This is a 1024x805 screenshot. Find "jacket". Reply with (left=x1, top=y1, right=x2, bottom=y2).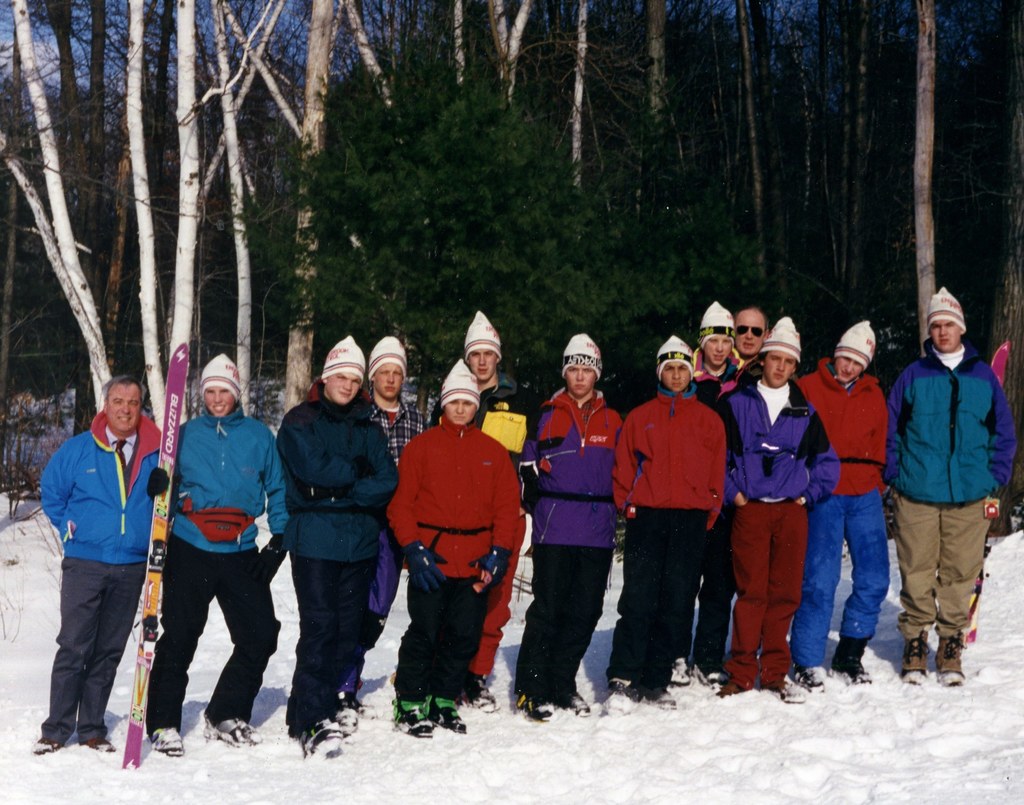
(left=788, top=355, right=886, bottom=502).
